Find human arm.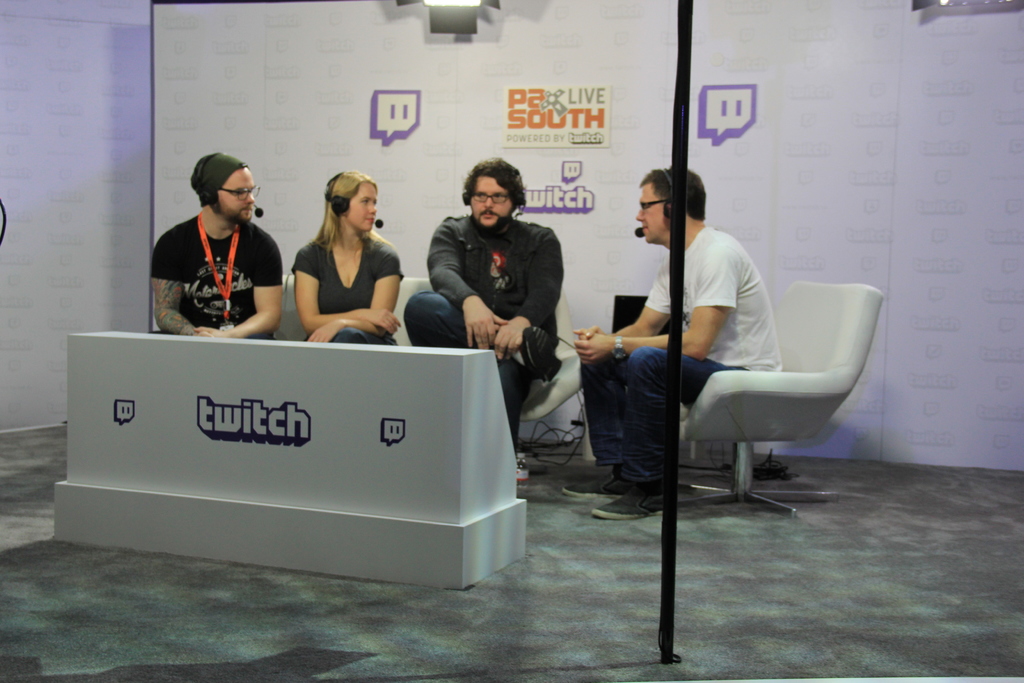
[509,229,540,366].
